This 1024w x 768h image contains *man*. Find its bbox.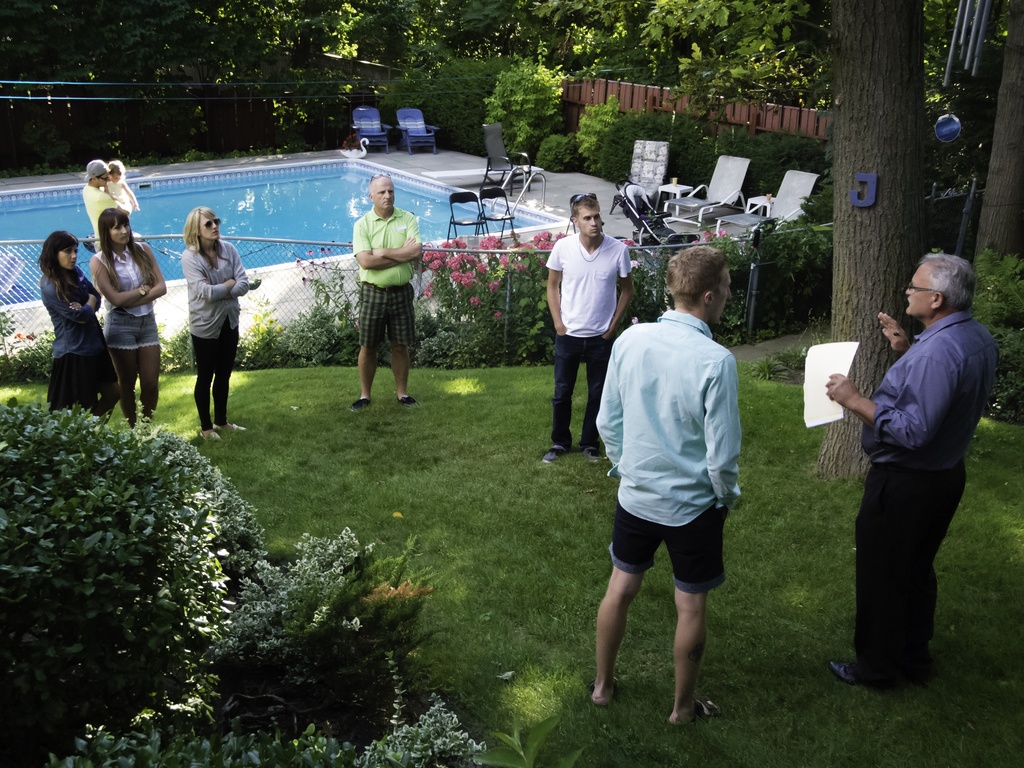
{"x1": 588, "y1": 249, "x2": 767, "y2": 738}.
